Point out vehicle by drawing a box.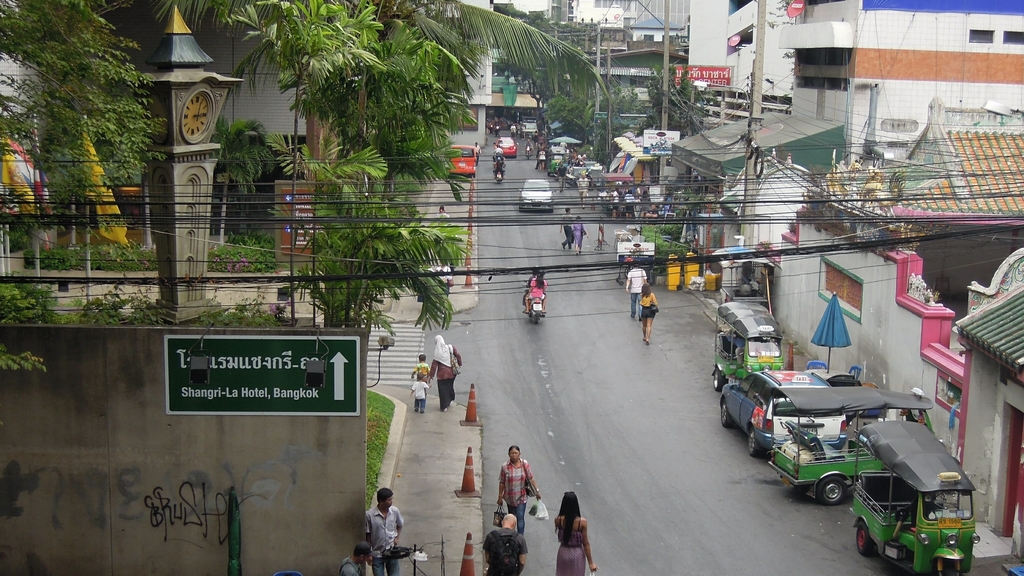
<bbox>550, 146, 572, 175</bbox>.
